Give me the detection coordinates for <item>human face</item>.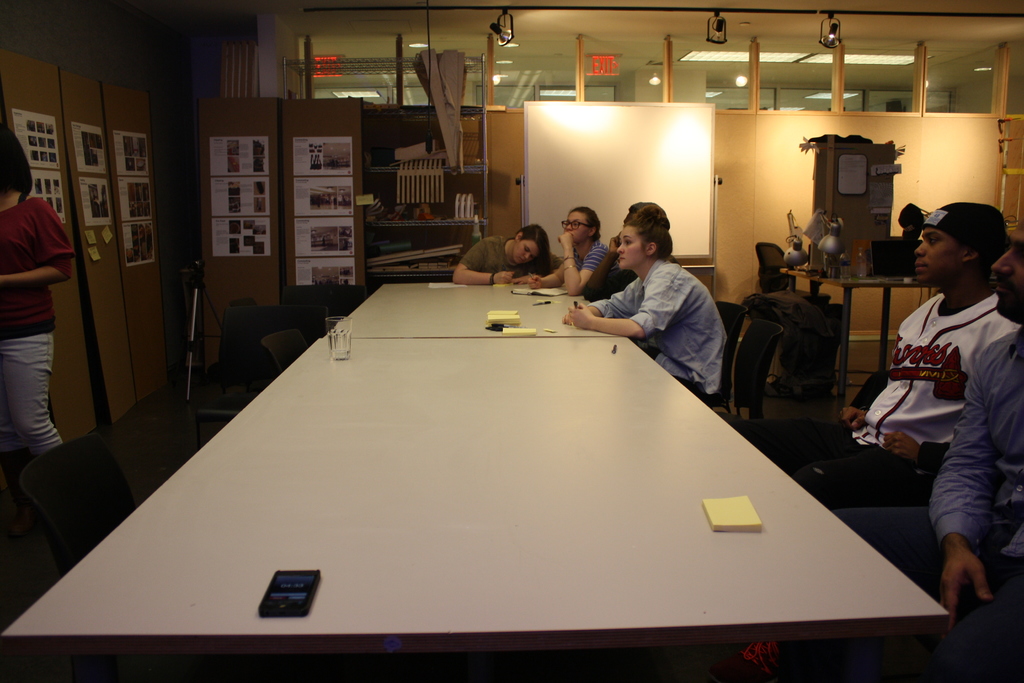
rect(515, 240, 540, 263).
